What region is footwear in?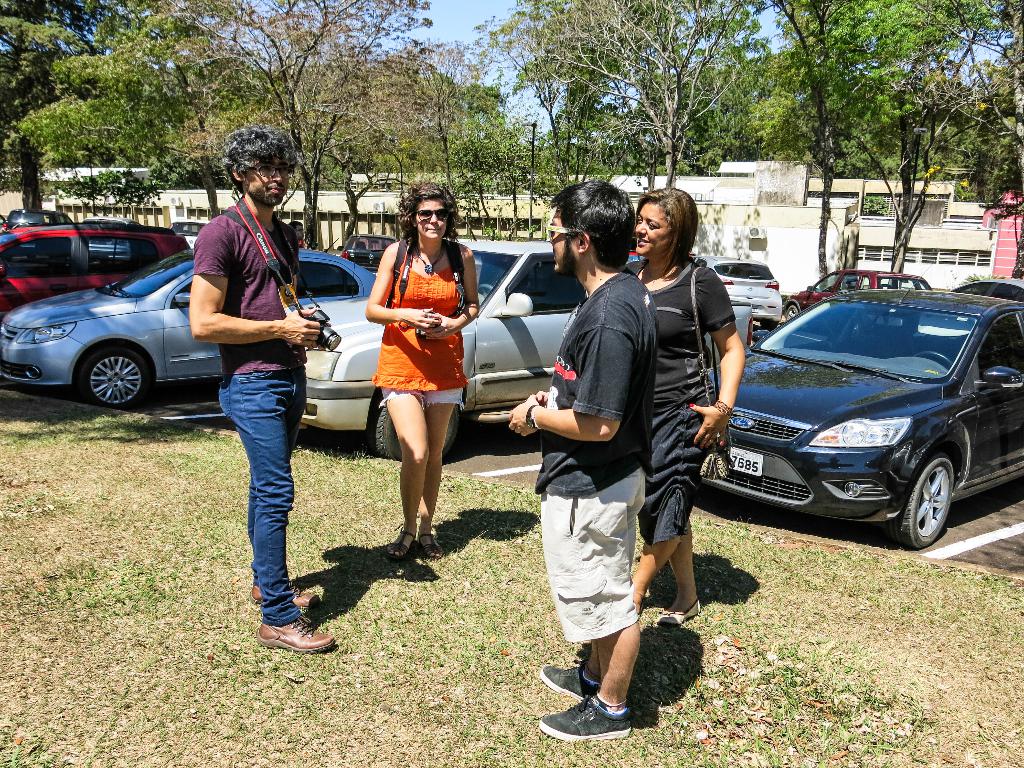
247,580,324,606.
